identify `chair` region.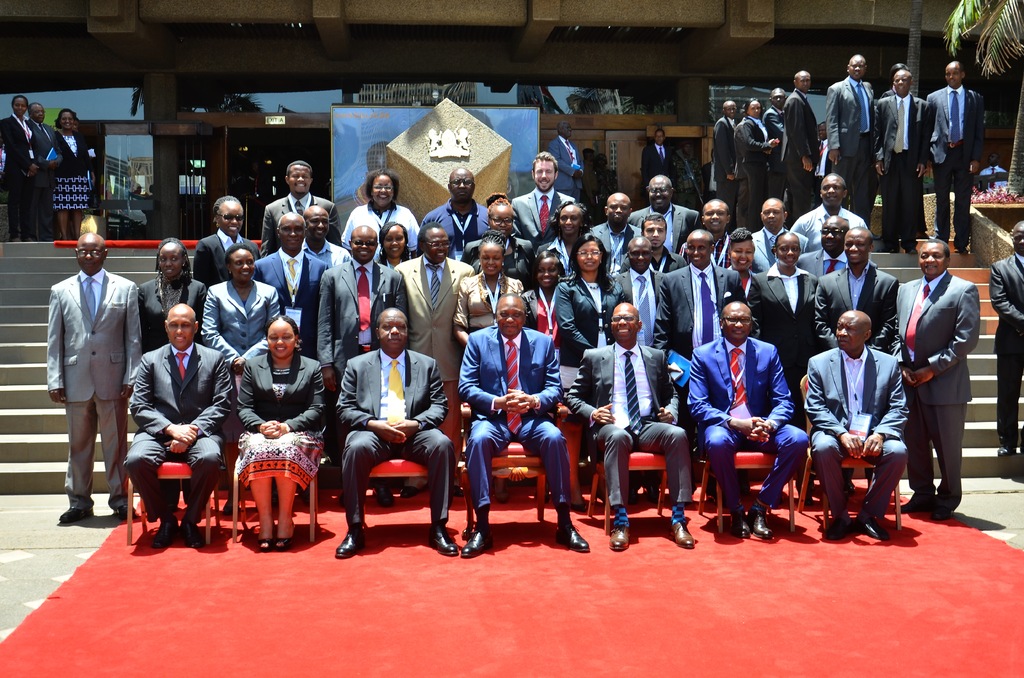
Region: <box>331,395,449,557</box>.
